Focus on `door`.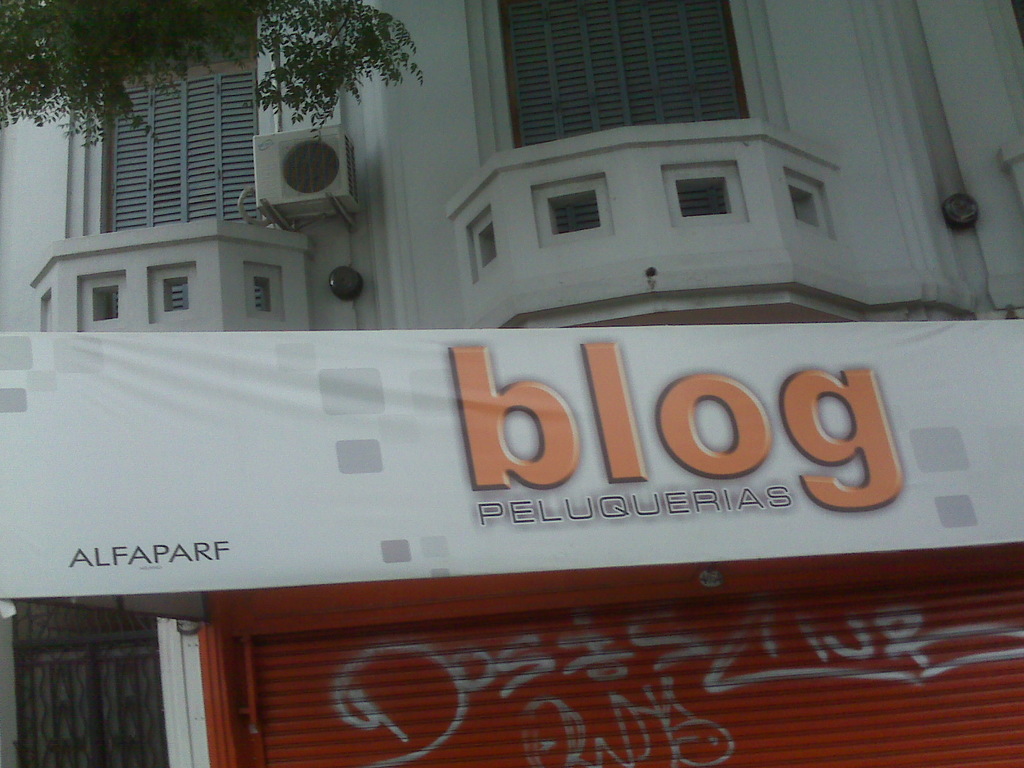
Focused at {"x1": 13, "y1": 590, "x2": 170, "y2": 767}.
